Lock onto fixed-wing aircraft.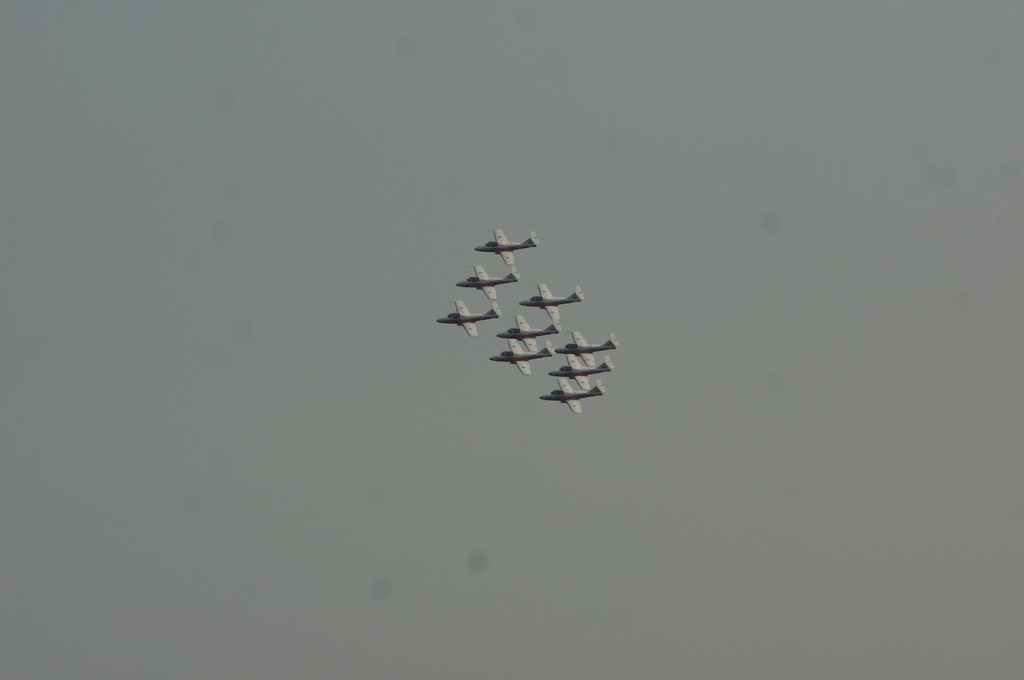
Locked: [456,264,522,297].
